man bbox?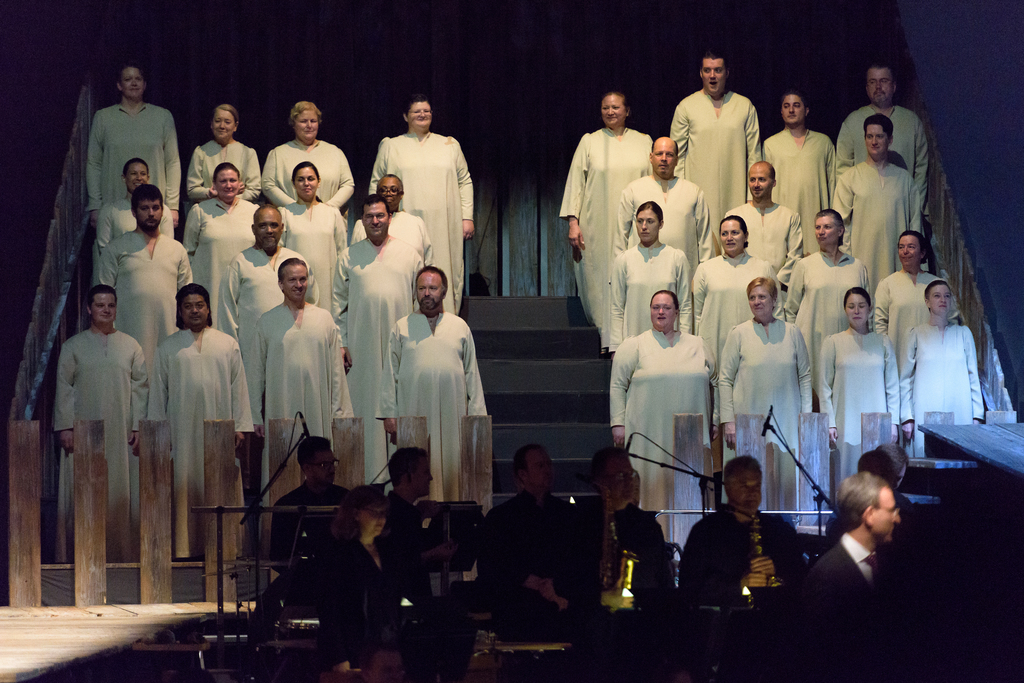
[346,173,423,256]
